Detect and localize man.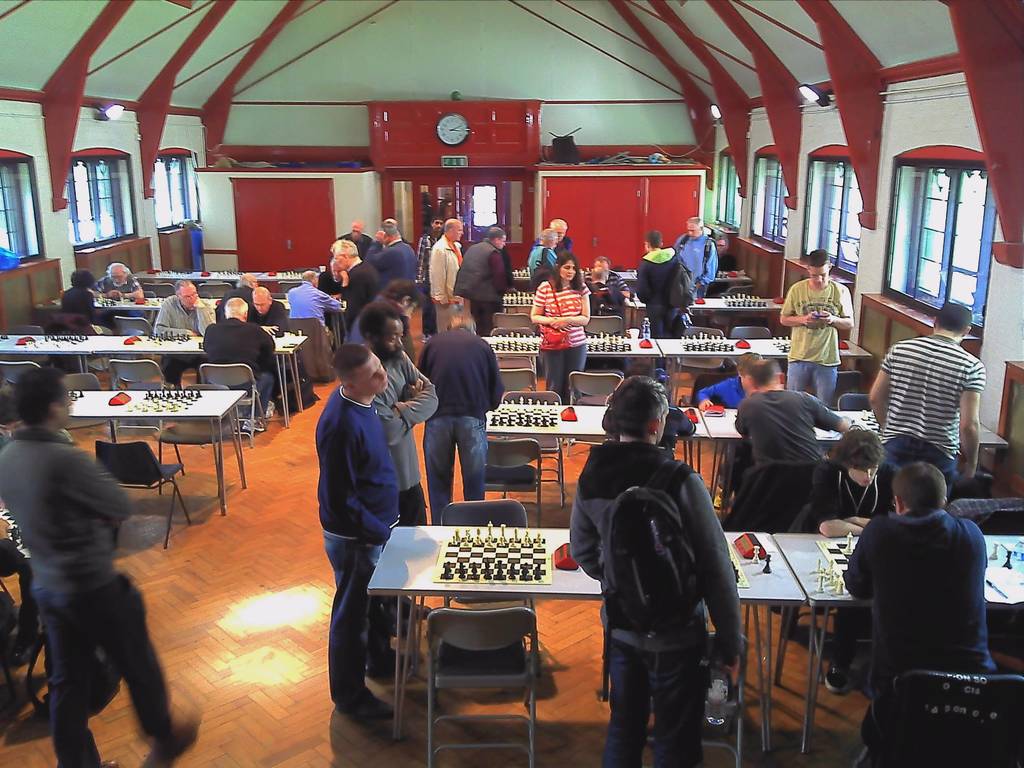
Localized at x1=352, y1=300, x2=440, y2=636.
